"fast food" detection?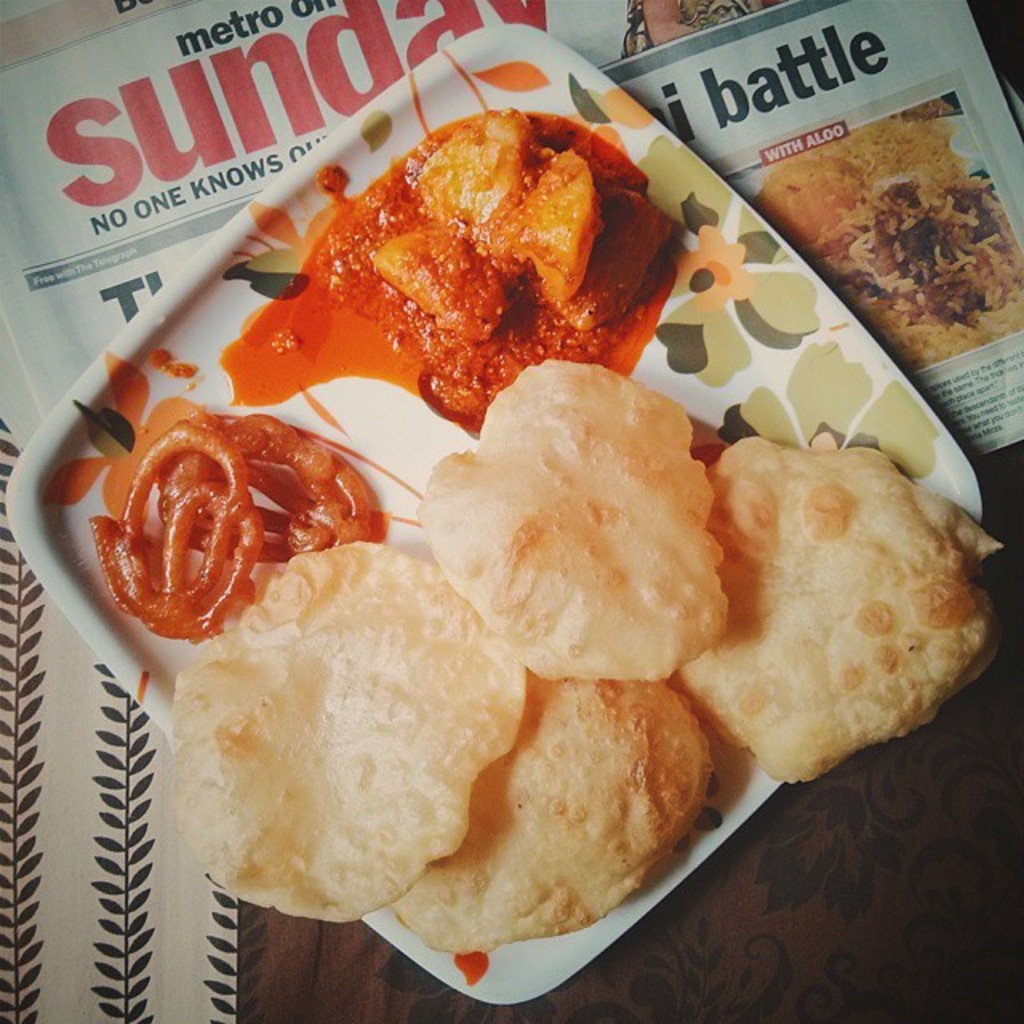
<region>384, 670, 701, 952</region>
